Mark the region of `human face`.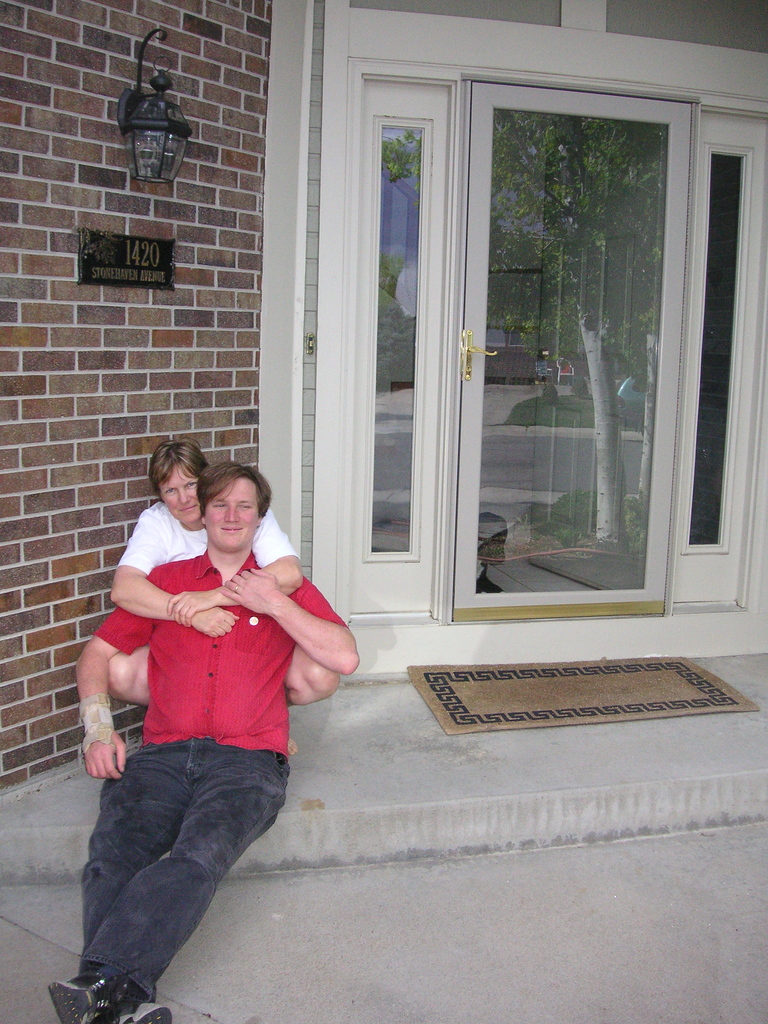
Region: select_region(158, 462, 205, 527).
